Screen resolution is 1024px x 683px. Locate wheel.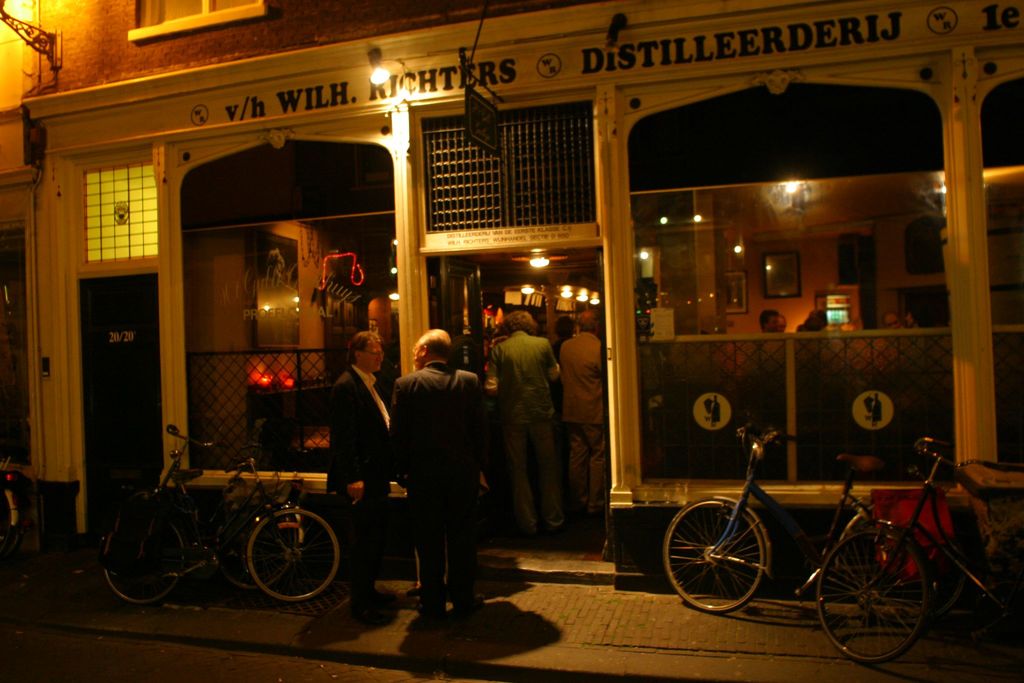
664,499,767,618.
